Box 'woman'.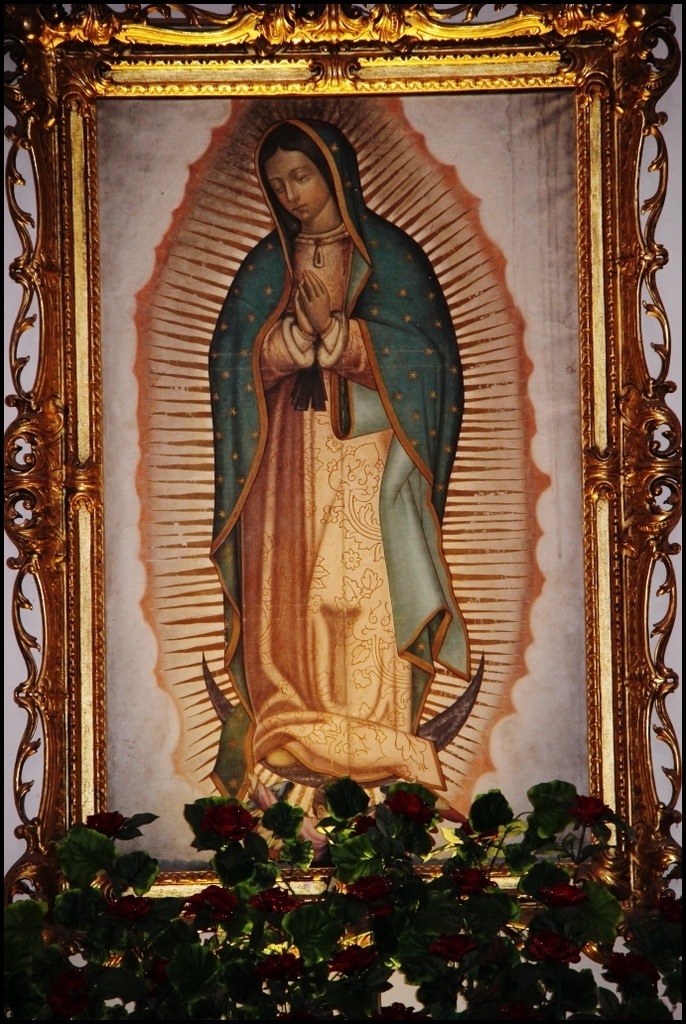
region(201, 102, 477, 795).
